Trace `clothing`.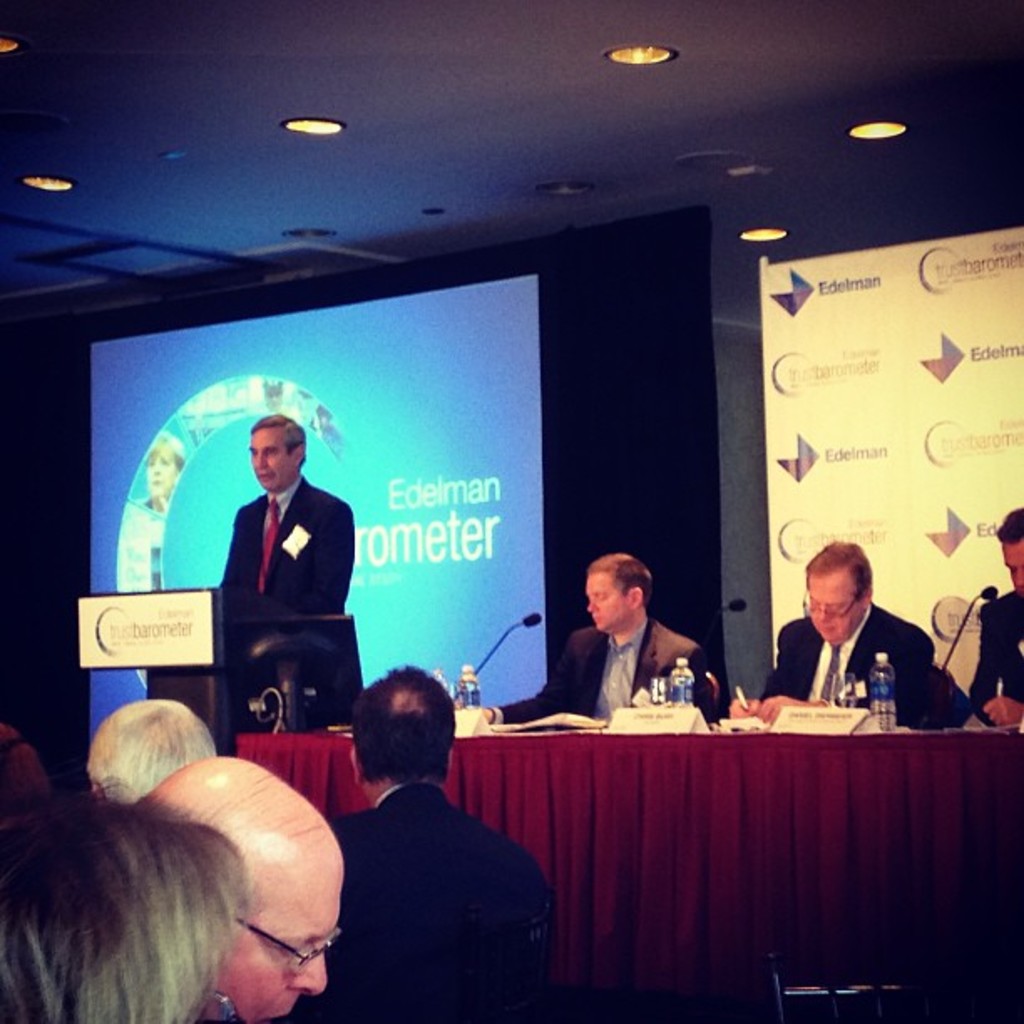
Traced to crop(479, 611, 711, 730).
